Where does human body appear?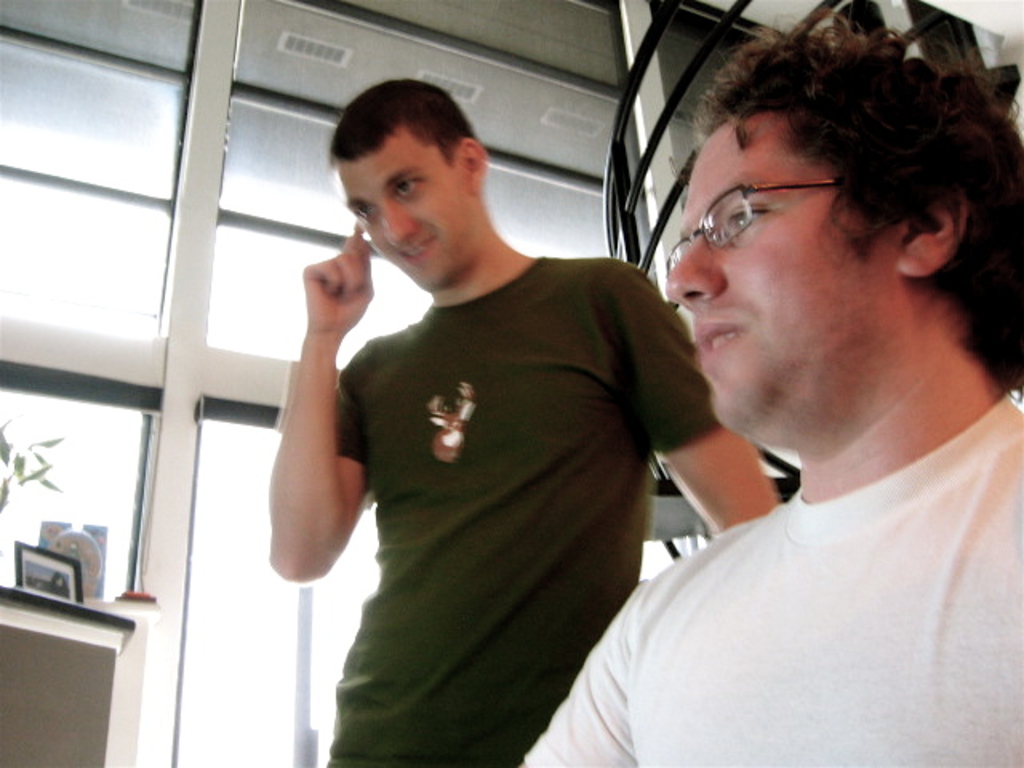
Appears at 288/104/704/767.
